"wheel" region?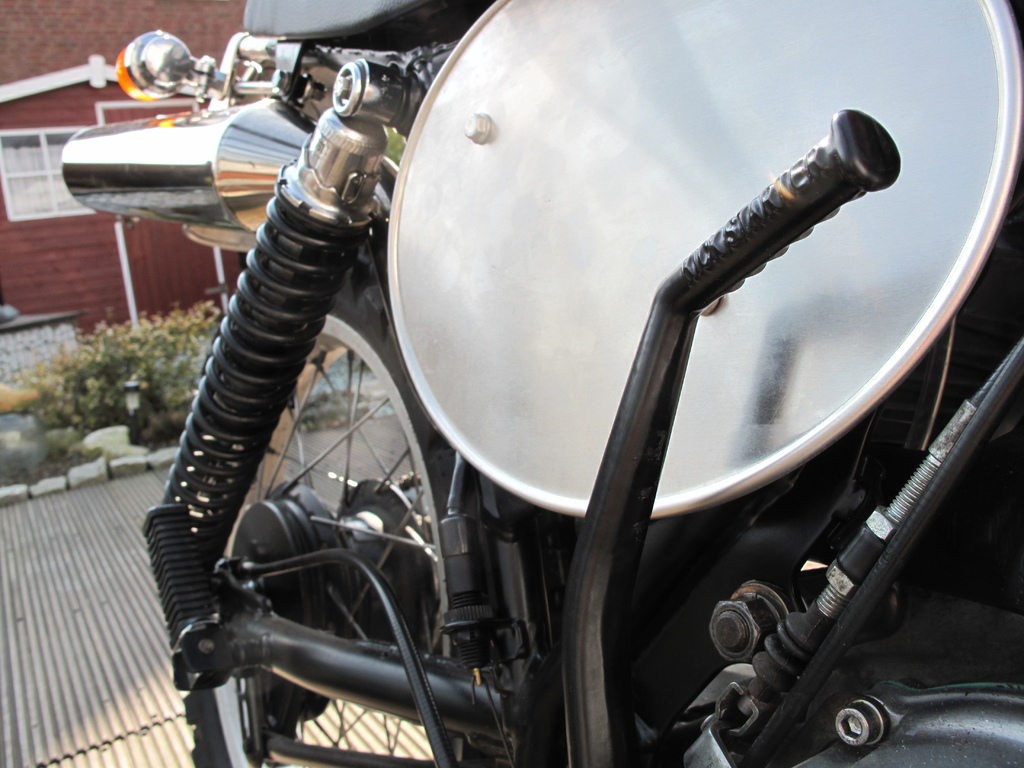
205, 282, 500, 732
